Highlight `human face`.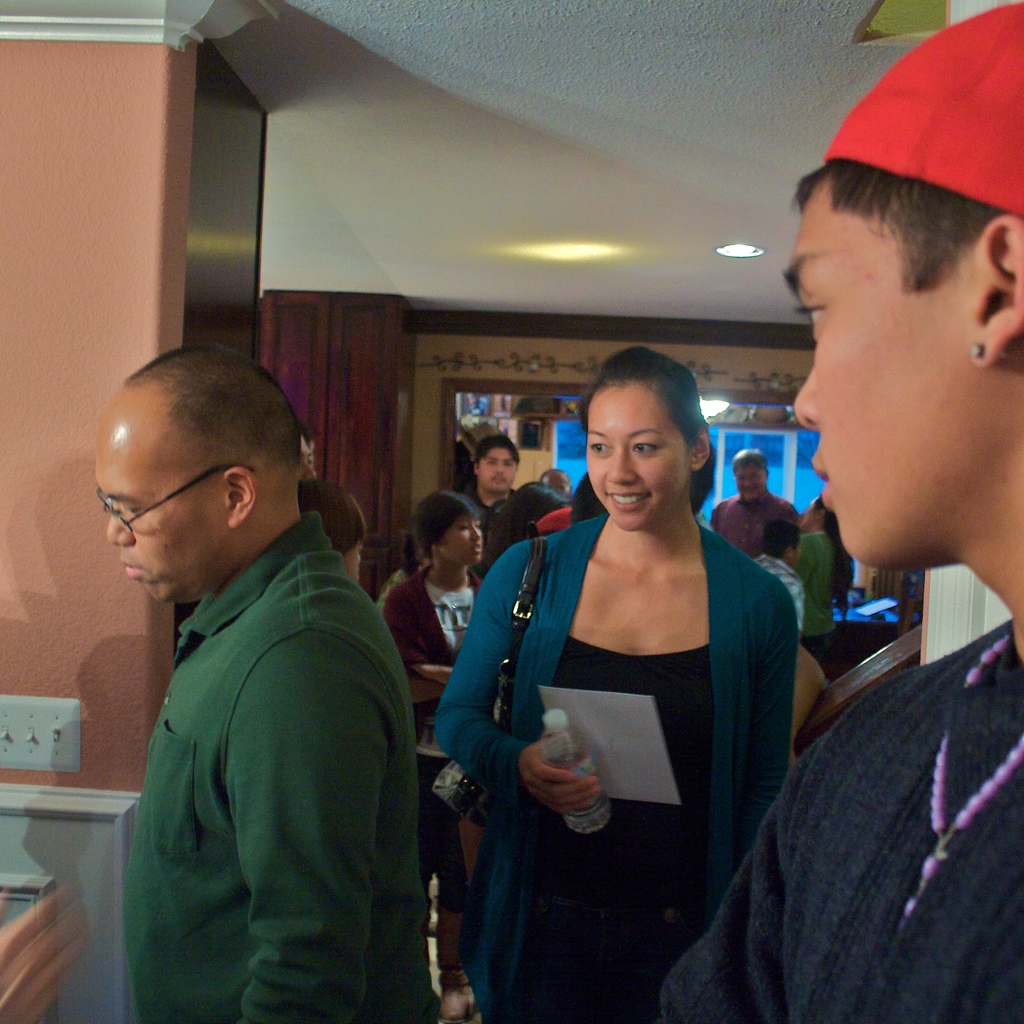
Highlighted region: [x1=340, y1=540, x2=361, y2=580].
